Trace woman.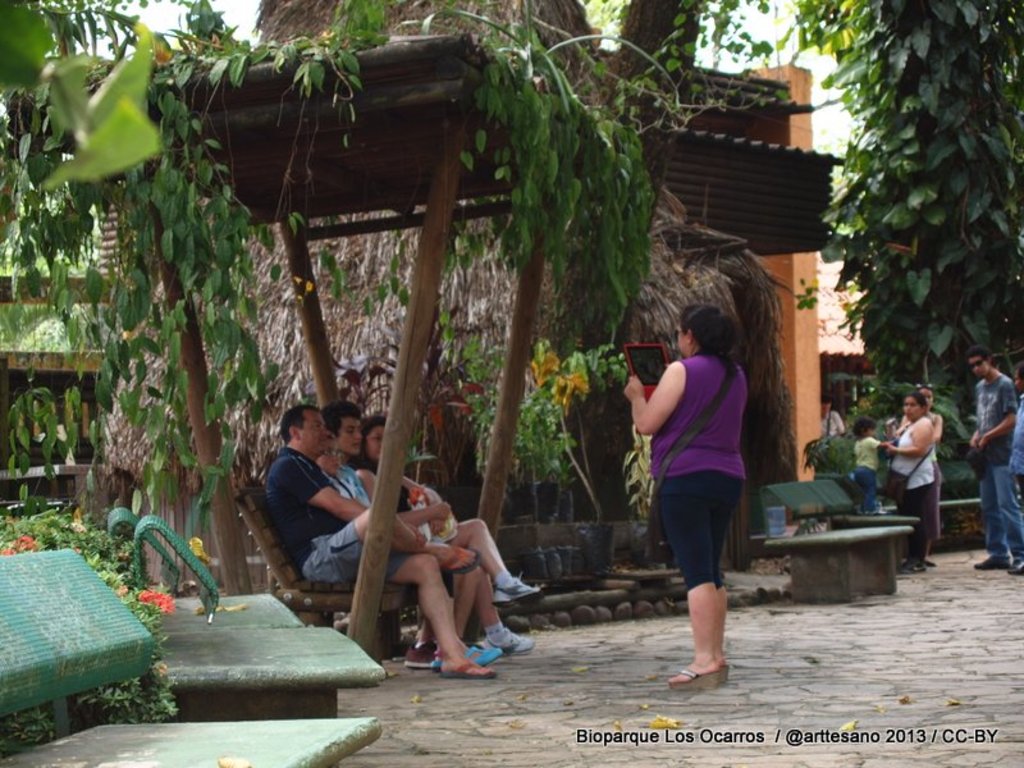
Traced to x1=621, y1=279, x2=774, y2=668.
